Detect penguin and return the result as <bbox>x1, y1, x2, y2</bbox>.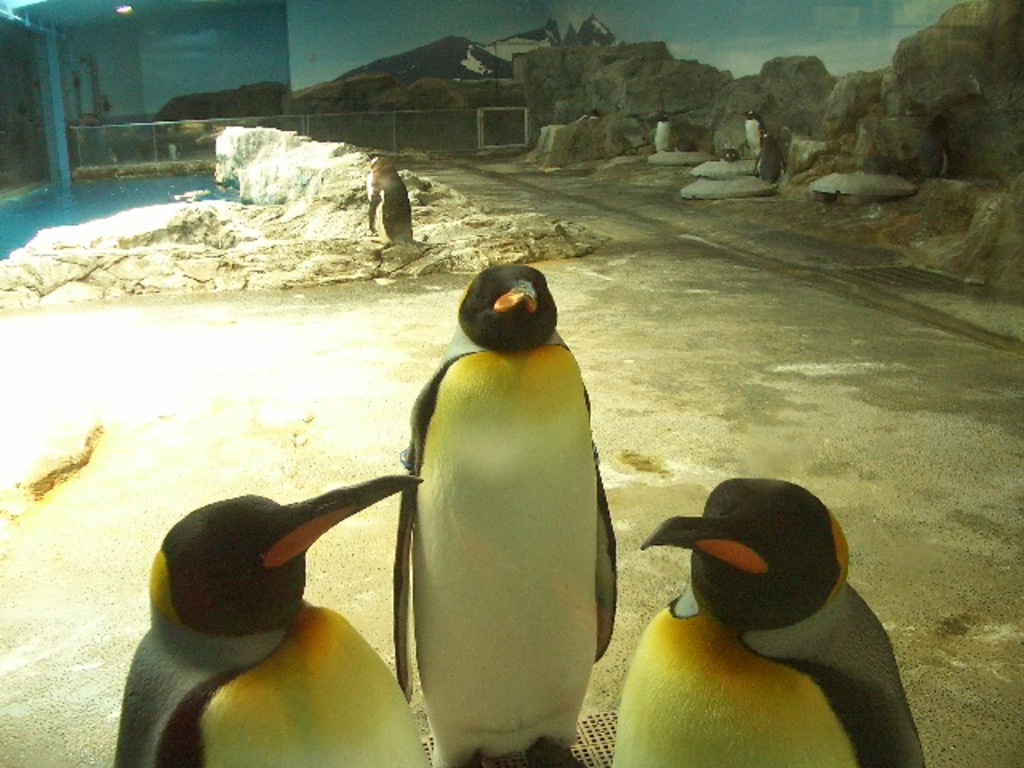
<bbox>109, 475, 429, 766</bbox>.
